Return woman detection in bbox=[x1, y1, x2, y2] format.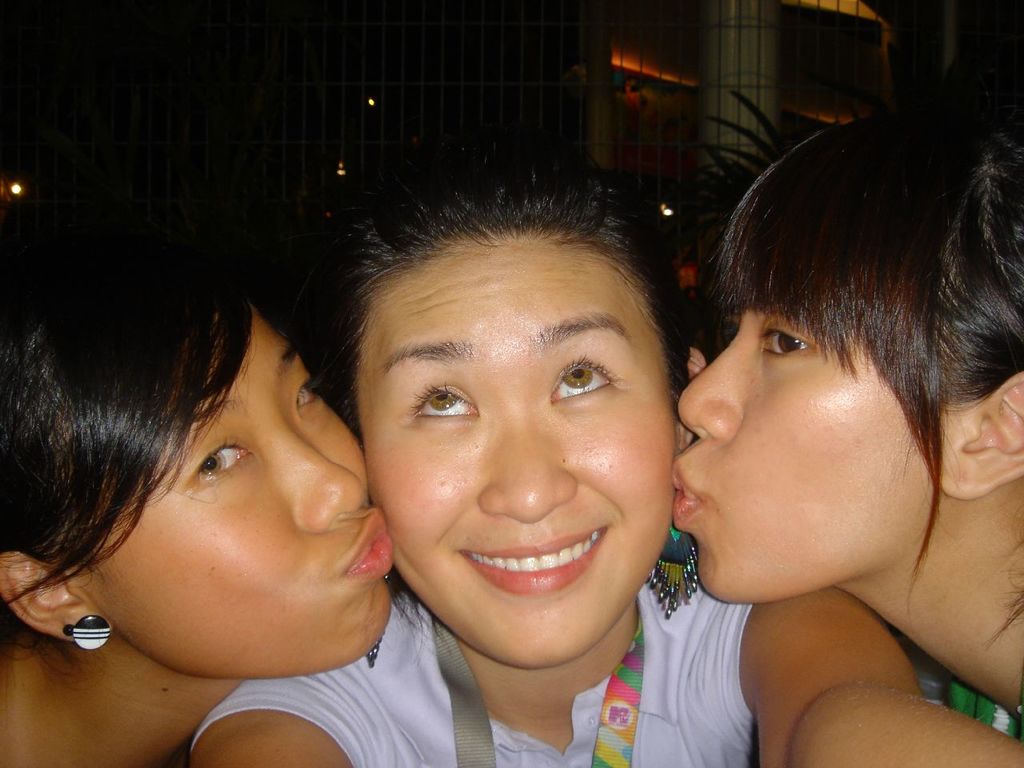
bbox=[189, 146, 1023, 767].
